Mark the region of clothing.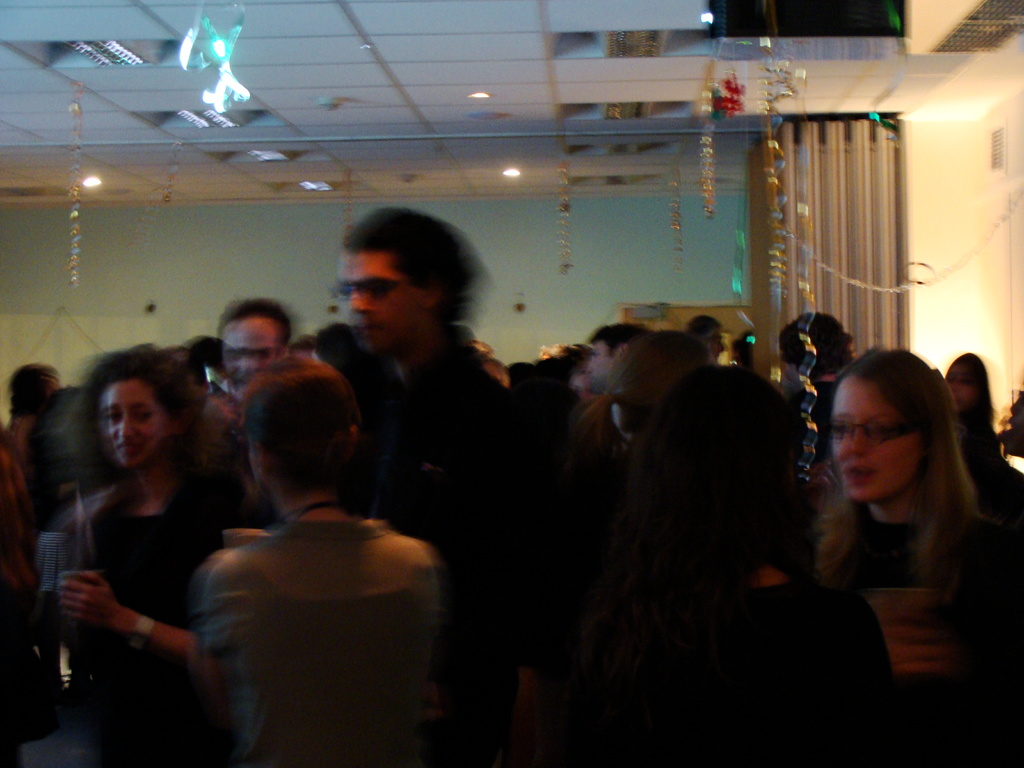
Region: x1=586 y1=577 x2=893 y2=762.
